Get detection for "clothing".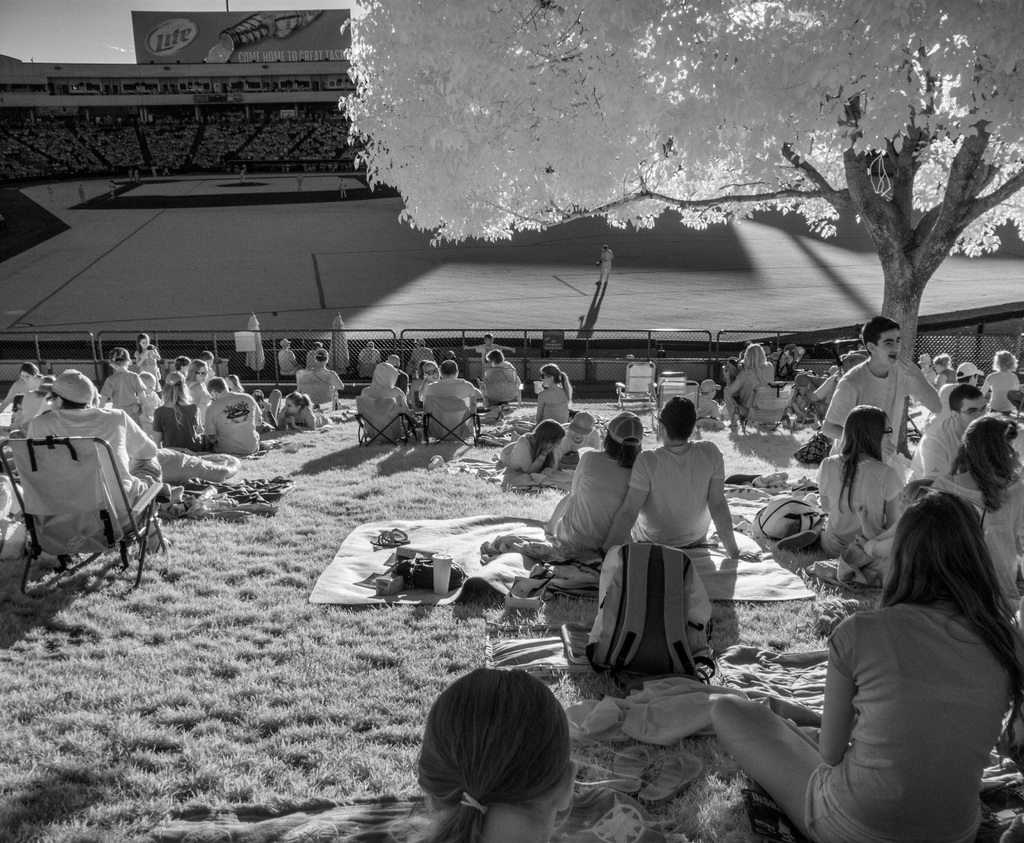
Detection: {"left": 728, "top": 359, "right": 785, "bottom": 414}.
